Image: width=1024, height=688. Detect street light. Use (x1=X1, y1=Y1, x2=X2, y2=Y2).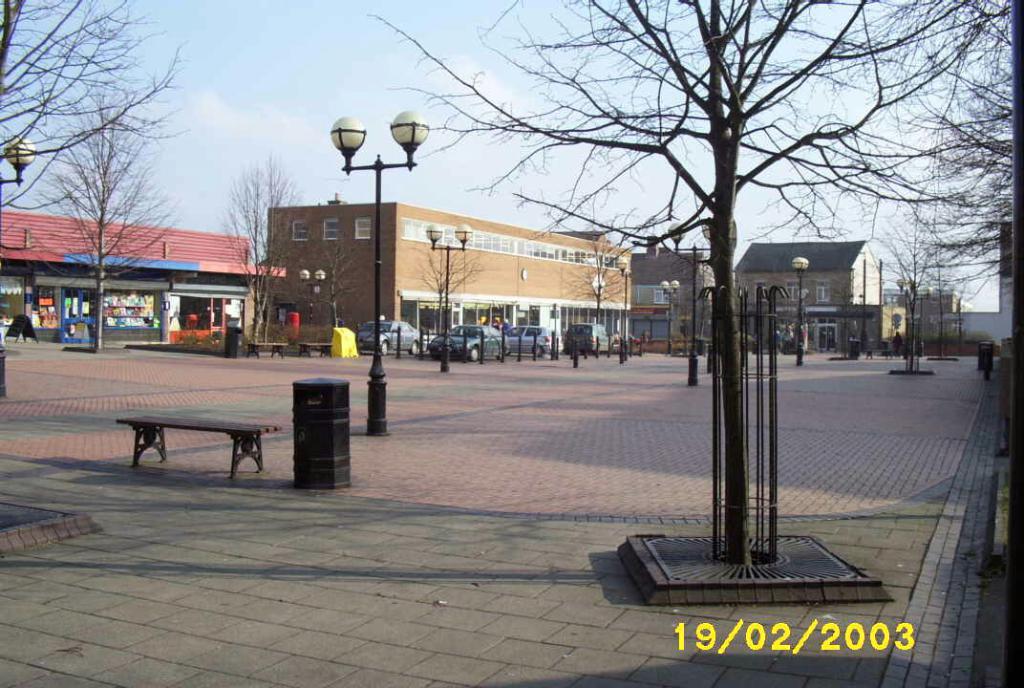
(x1=671, y1=219, x2=724, y2=391).
